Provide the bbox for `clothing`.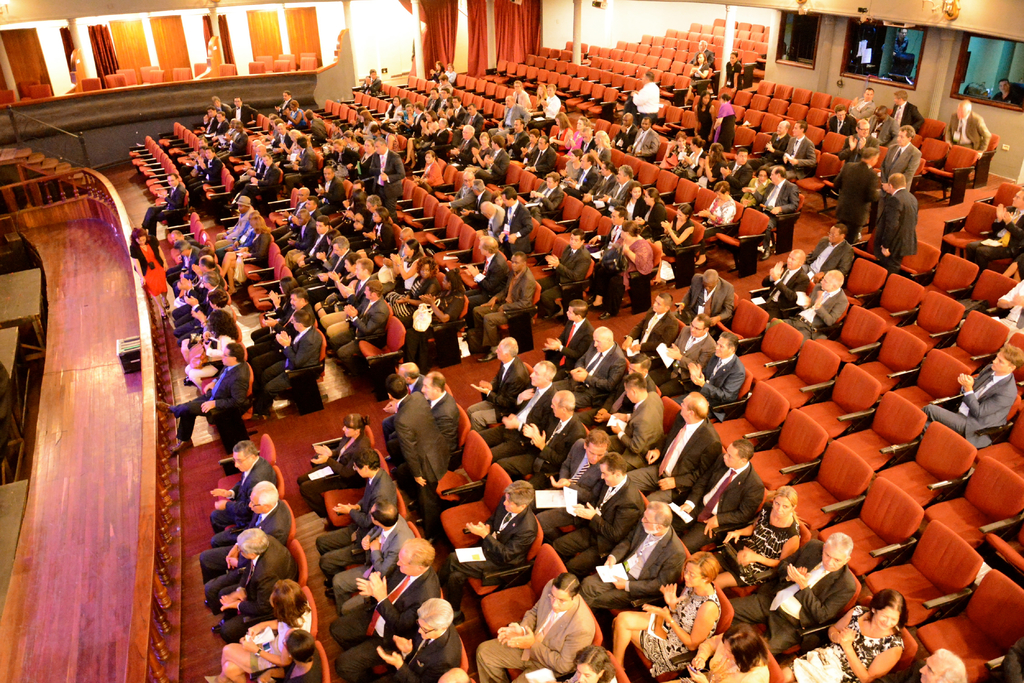
Rect(692, 43, 714, 73).
